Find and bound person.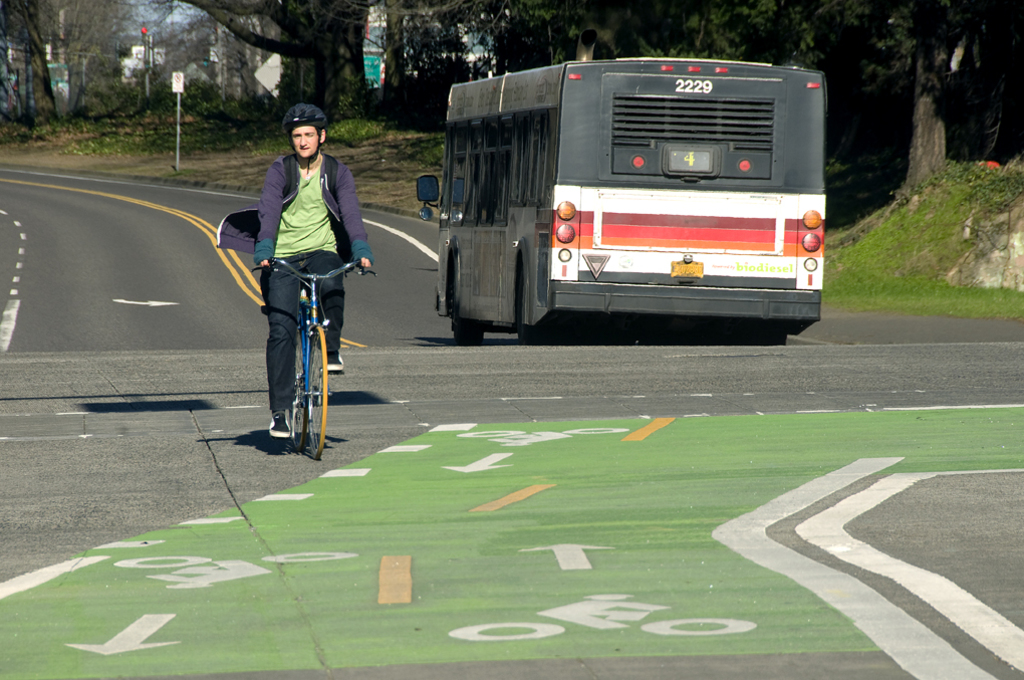
Bound: (left=254, top=105, right=370, bottom=407).
